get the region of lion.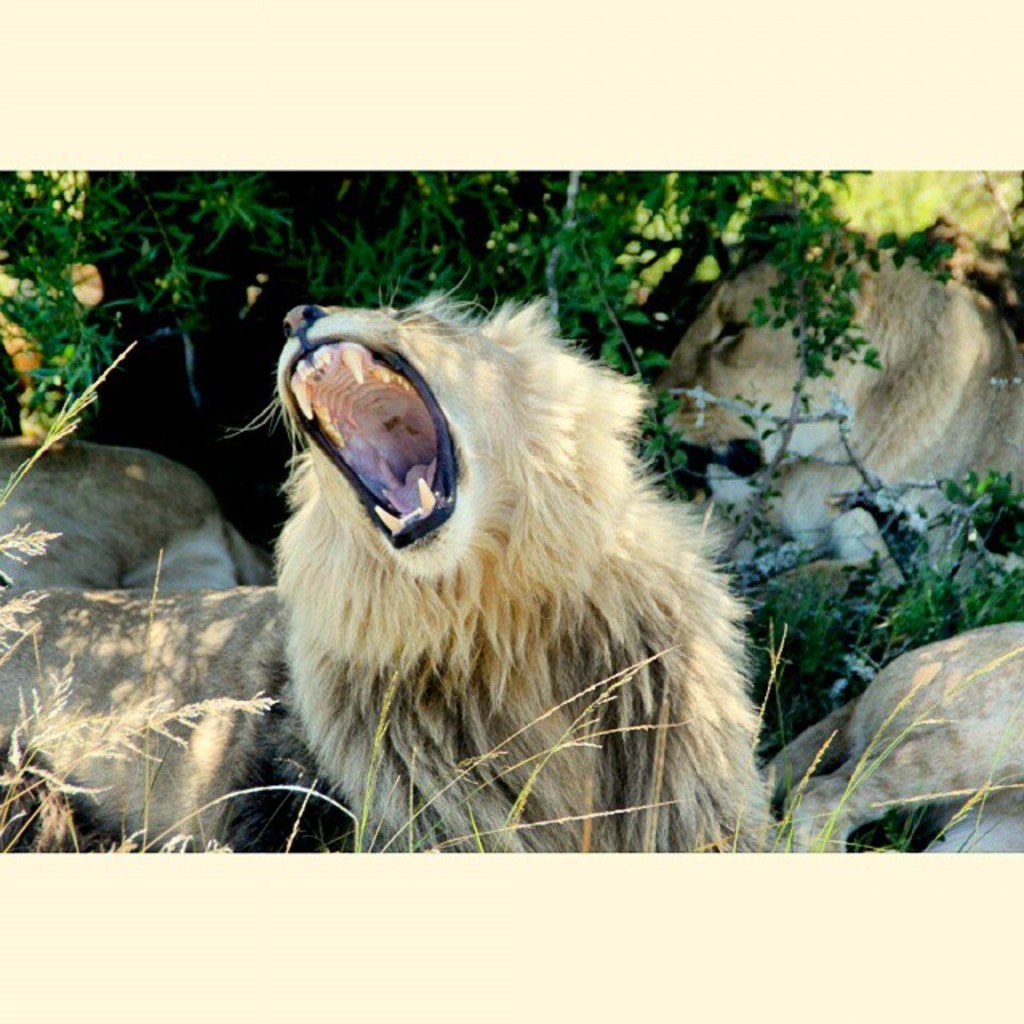
{"x1": 0, "y1": 264, "x2": 763, "y2": 856}.
